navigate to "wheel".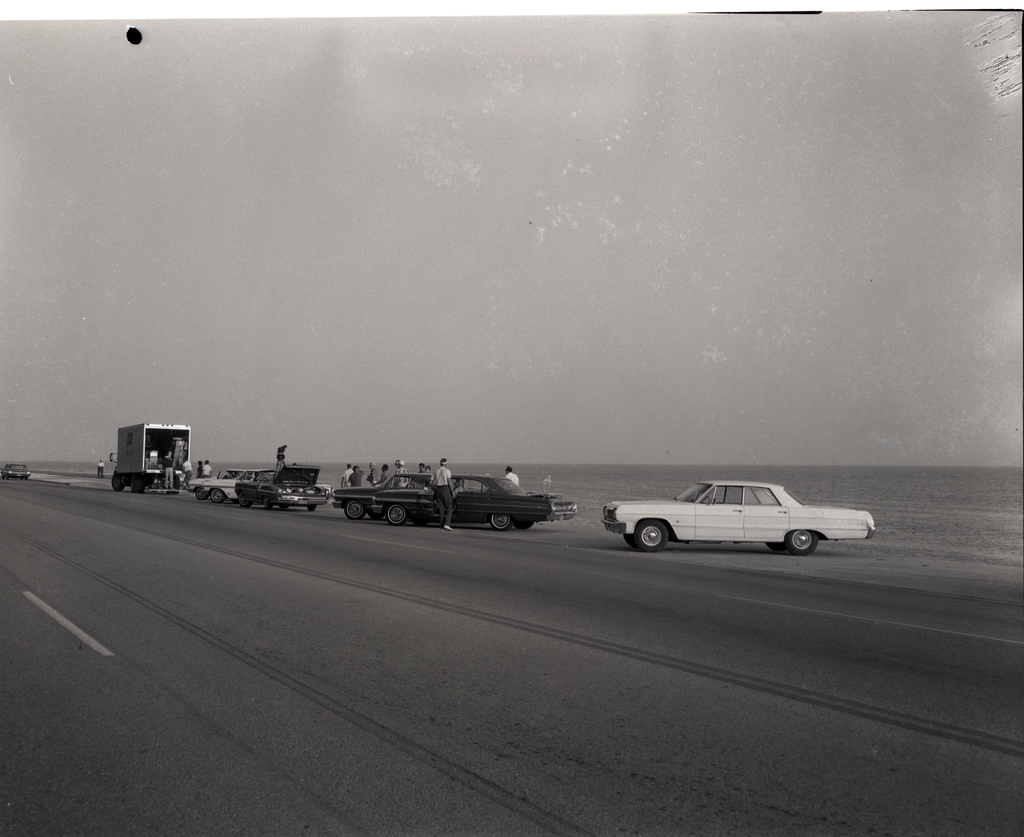
Navigation target: BBox(634, 520, 669, 550).
